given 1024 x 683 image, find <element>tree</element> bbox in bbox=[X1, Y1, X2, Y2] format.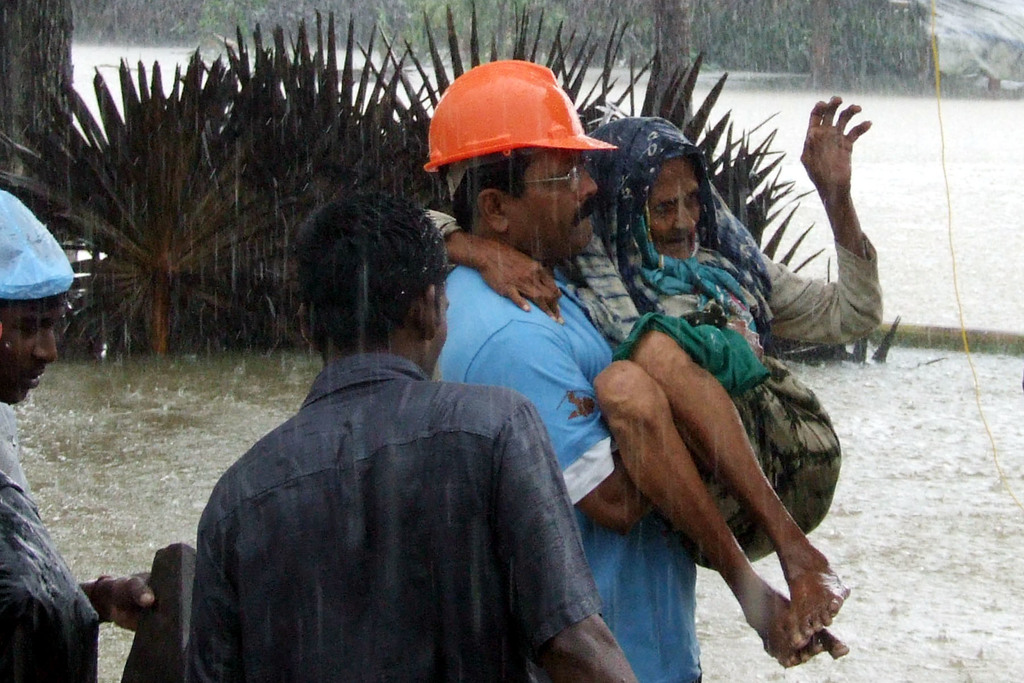
bbox=[650, 0, 698, 136].
